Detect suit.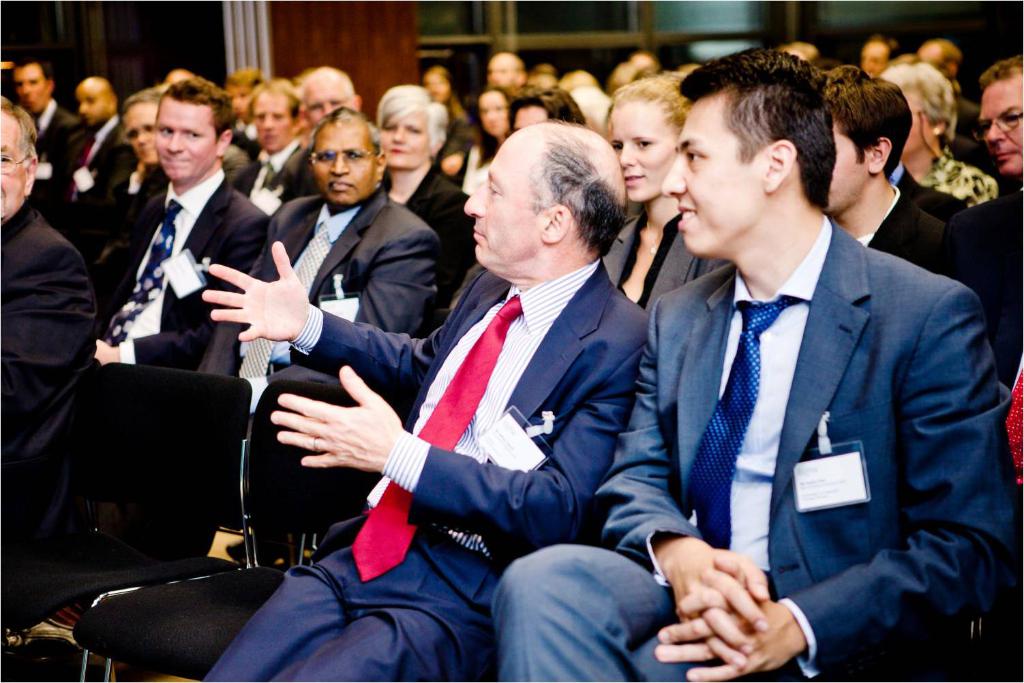
Detected at box=[494, 213, 1023, 682].
